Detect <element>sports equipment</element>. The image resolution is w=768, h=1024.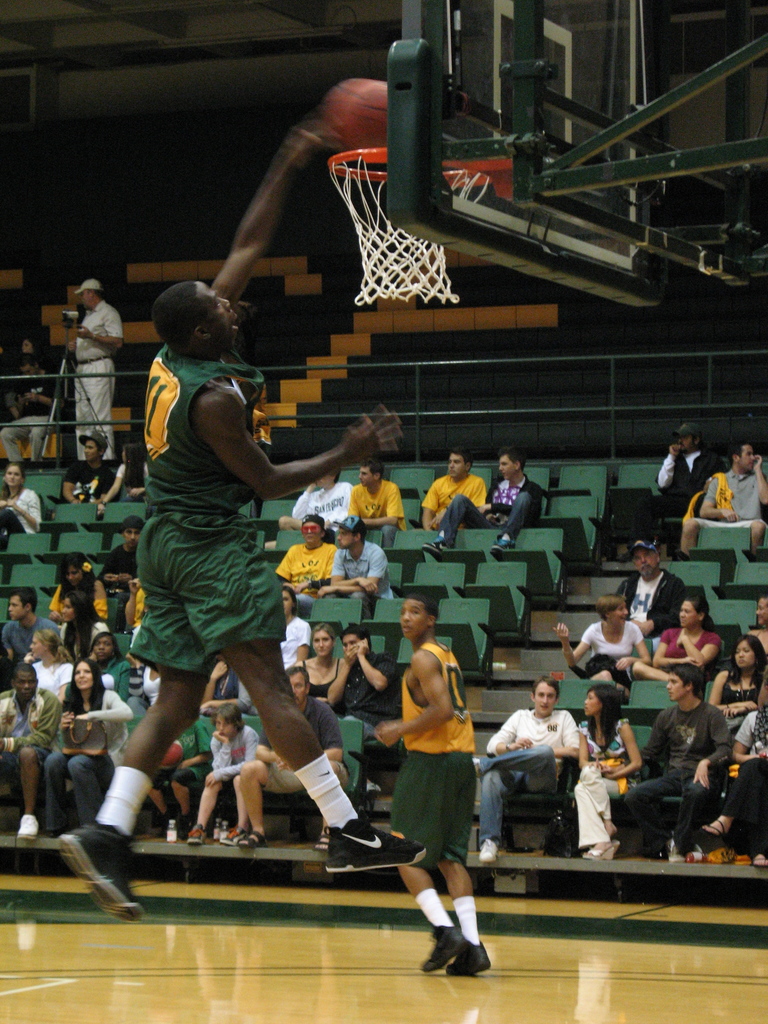
<region>321, 72, 390, 150</region>.
